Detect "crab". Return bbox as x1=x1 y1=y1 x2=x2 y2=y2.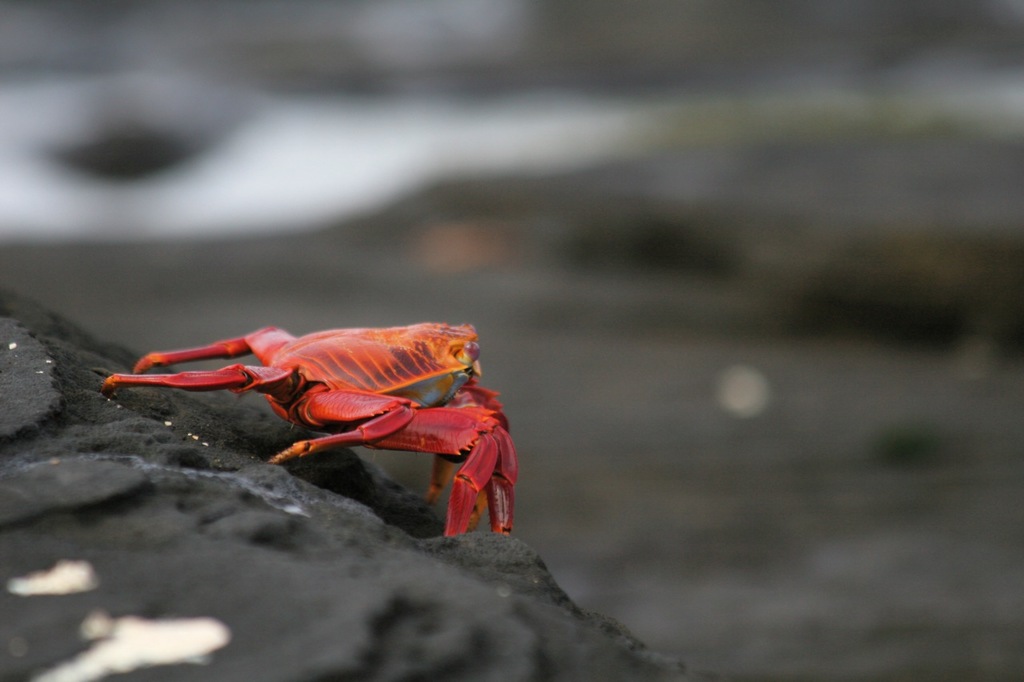
x1=106 y1=324 x2=527 y2=538.
